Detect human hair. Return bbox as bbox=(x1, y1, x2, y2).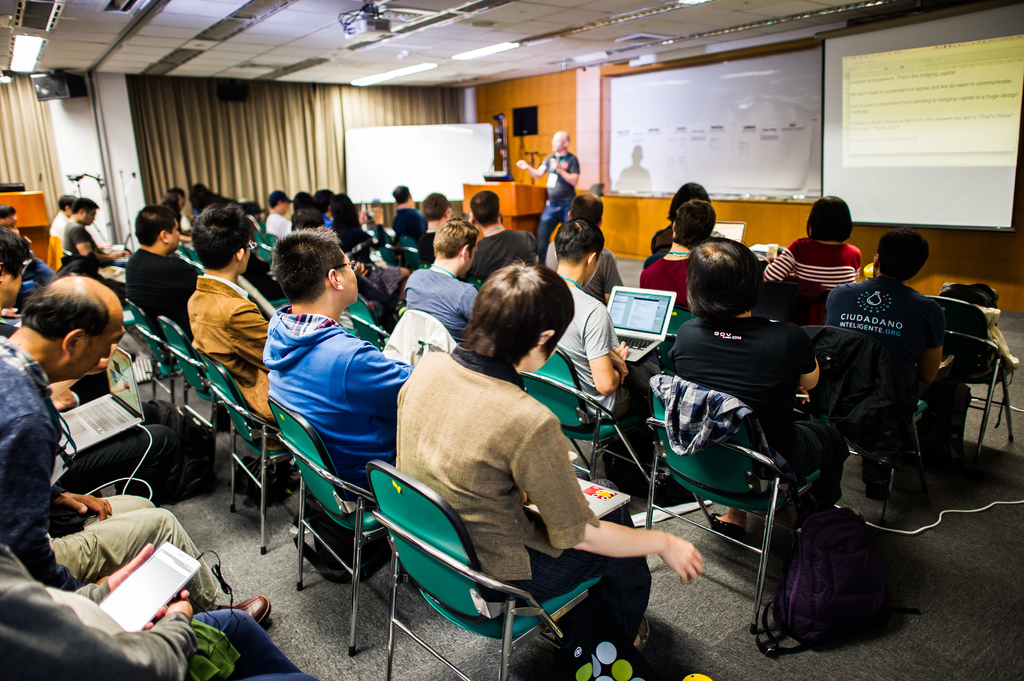
bbox=(672, 199, 716, 253).
